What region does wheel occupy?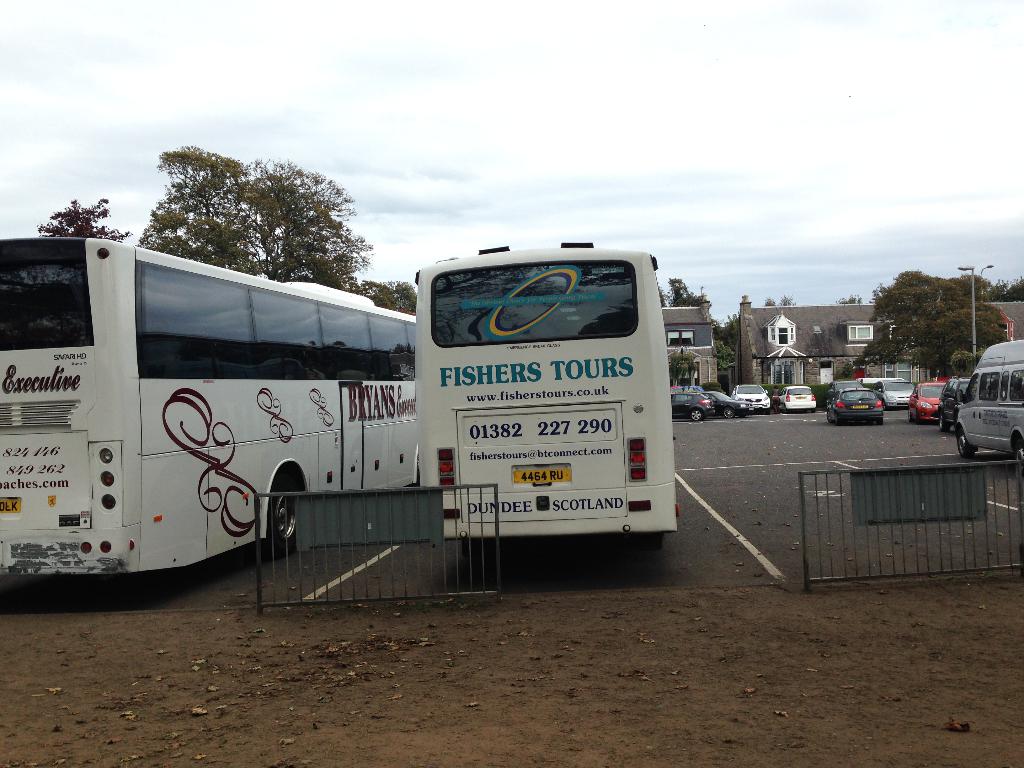
detection(1016, 443, 1023, 474).
